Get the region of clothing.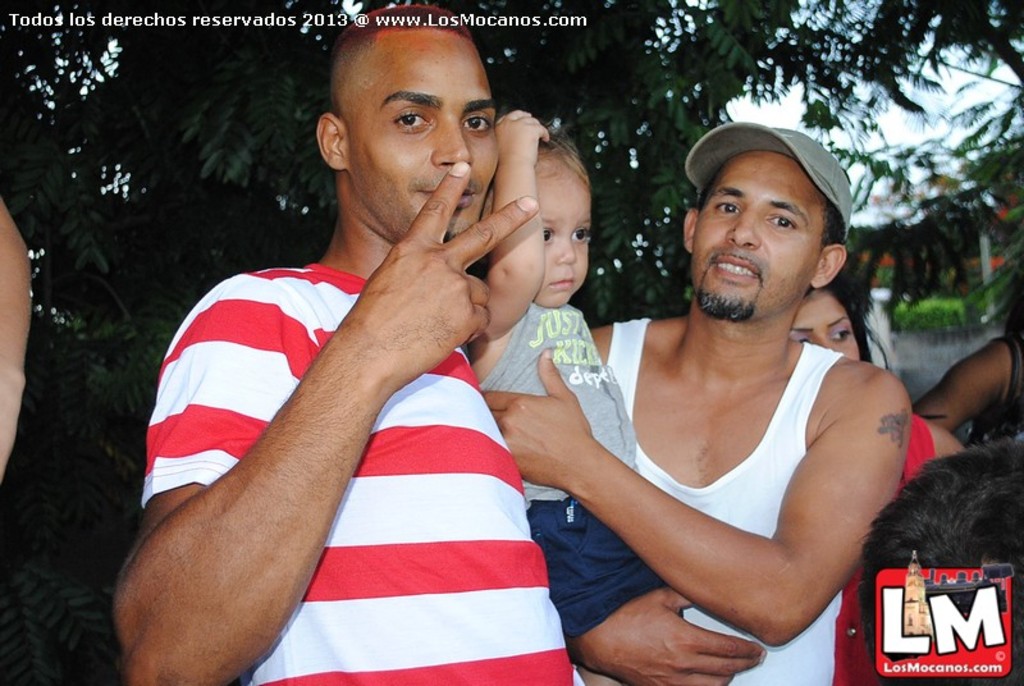
(581, 284, 882, 654).
